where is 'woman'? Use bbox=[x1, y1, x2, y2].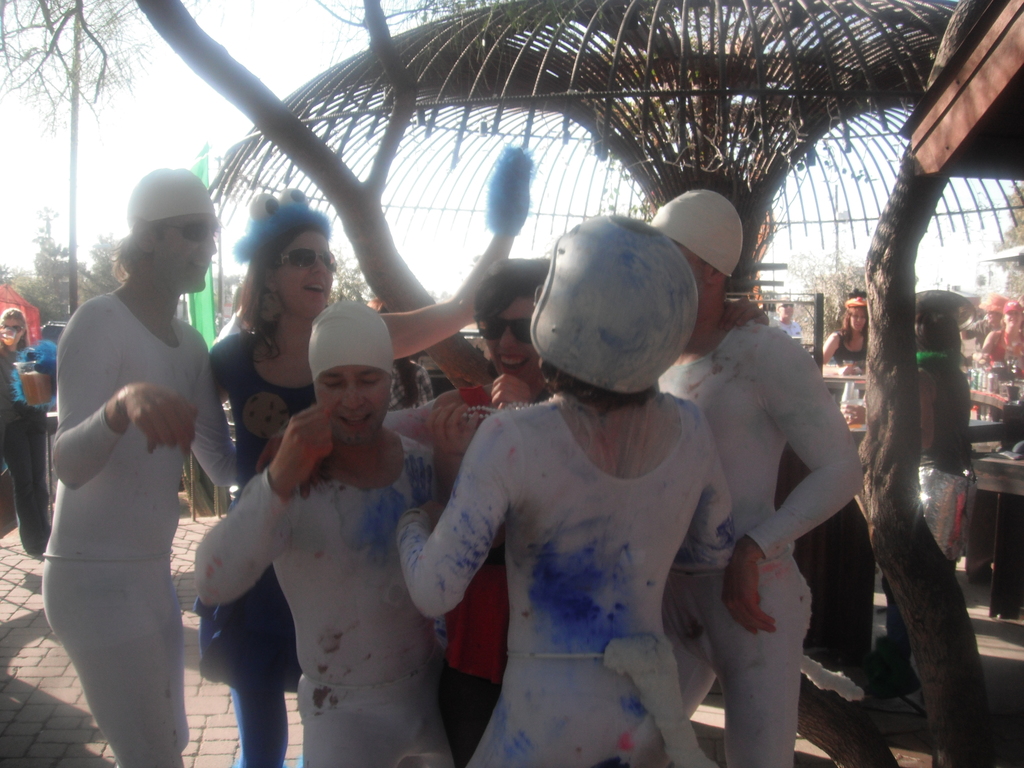
bbox=[972, 300, 1023, 369].
